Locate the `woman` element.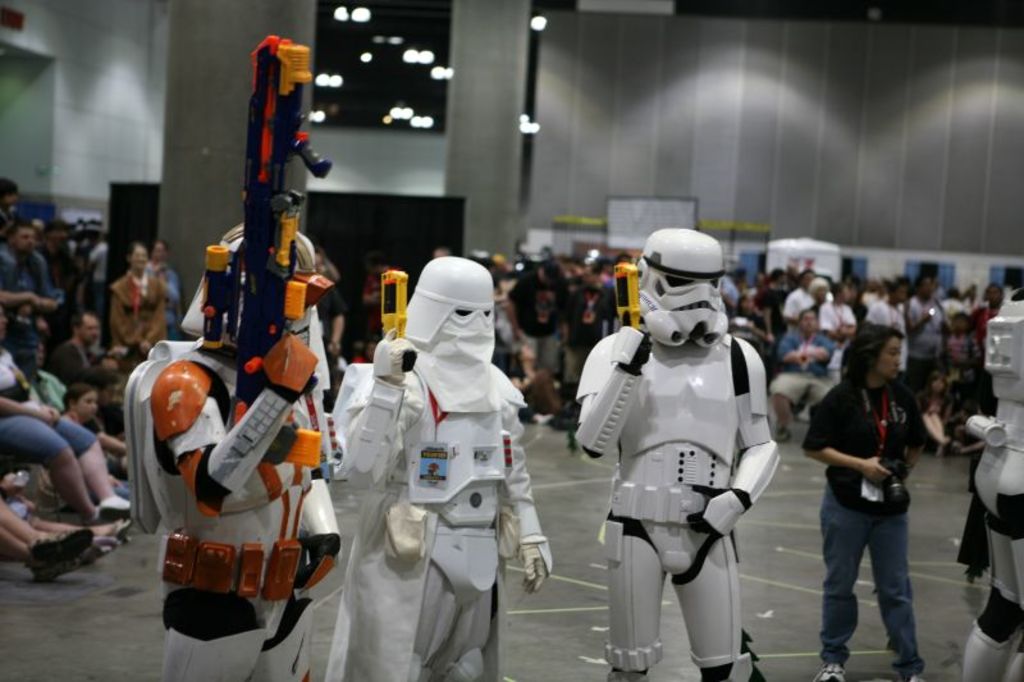
Element bbox: bbox=(63, 379, 125, 499).
